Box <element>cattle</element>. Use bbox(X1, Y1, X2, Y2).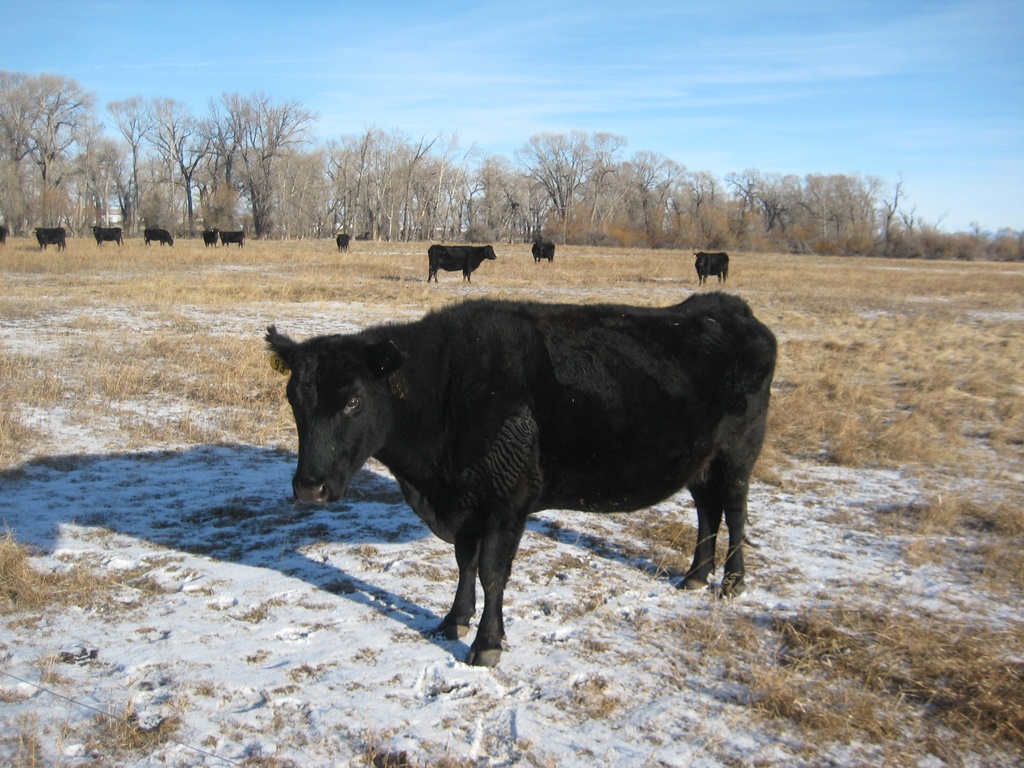
bbox(0, 226, 8, 246).
